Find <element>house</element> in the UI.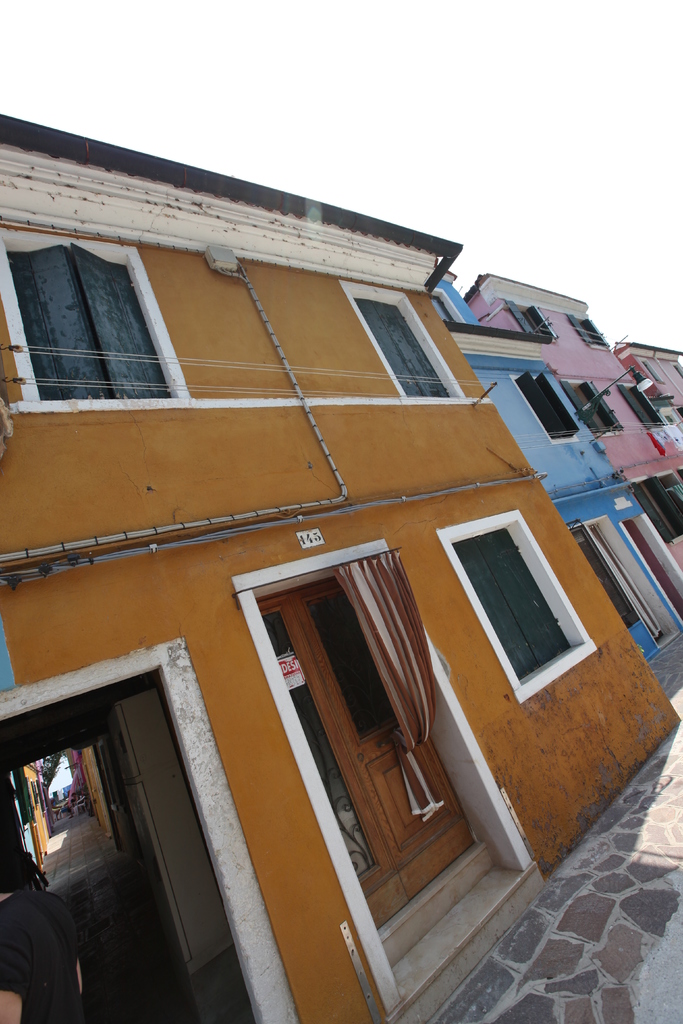
UI element at rect(432, 264, 682, 657).
